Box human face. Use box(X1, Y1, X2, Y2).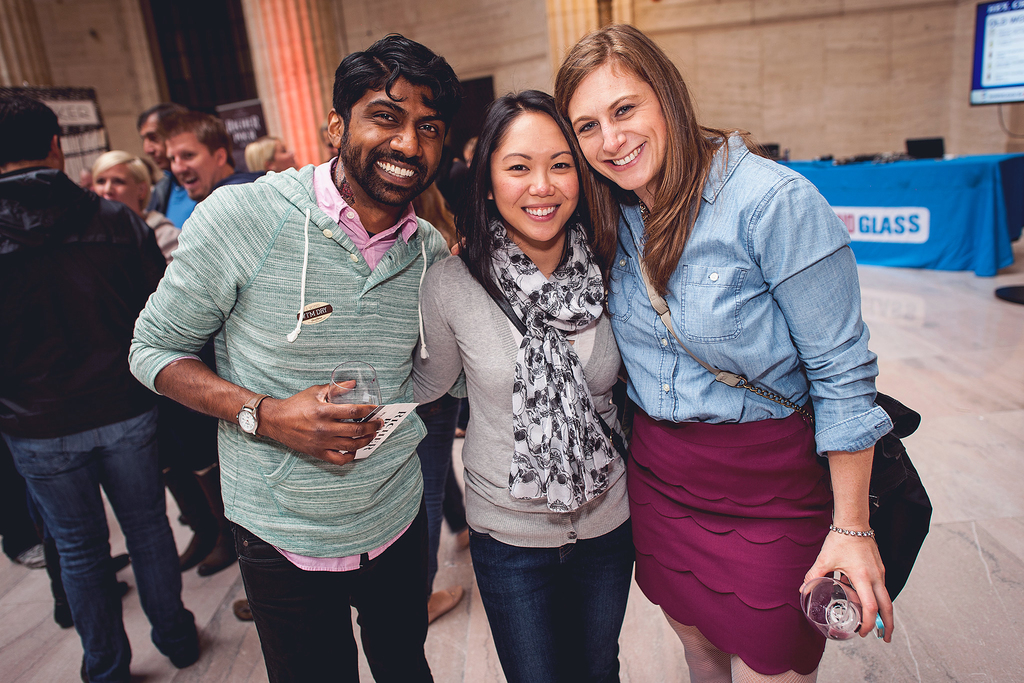
box(580, 59, 681, 188).
